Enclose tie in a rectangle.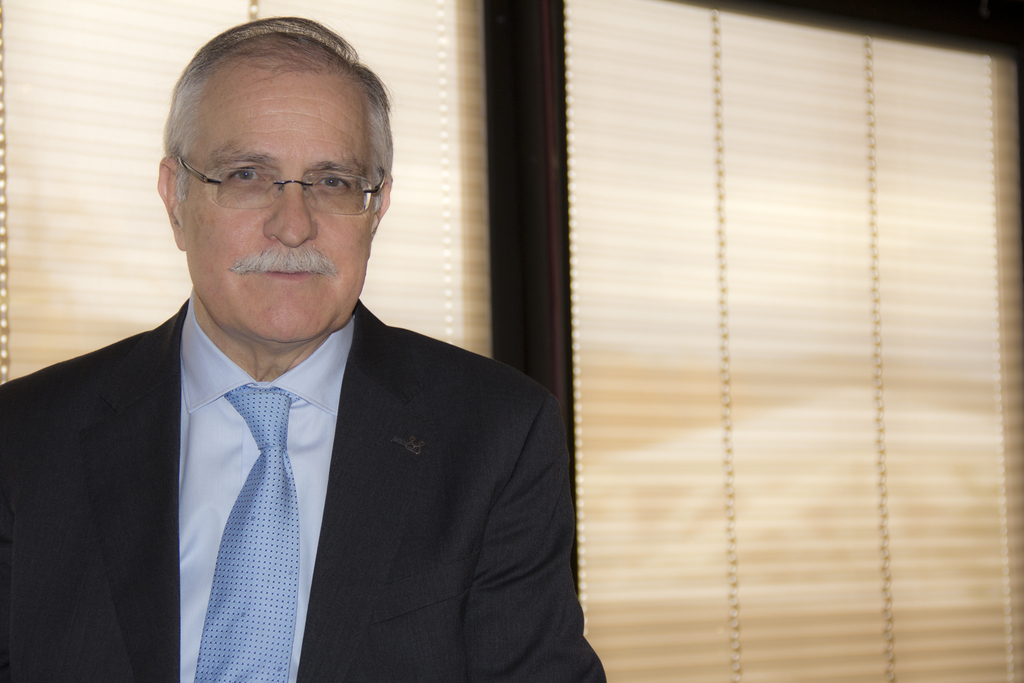
left=193, top=384, right=302, bottom=682.
